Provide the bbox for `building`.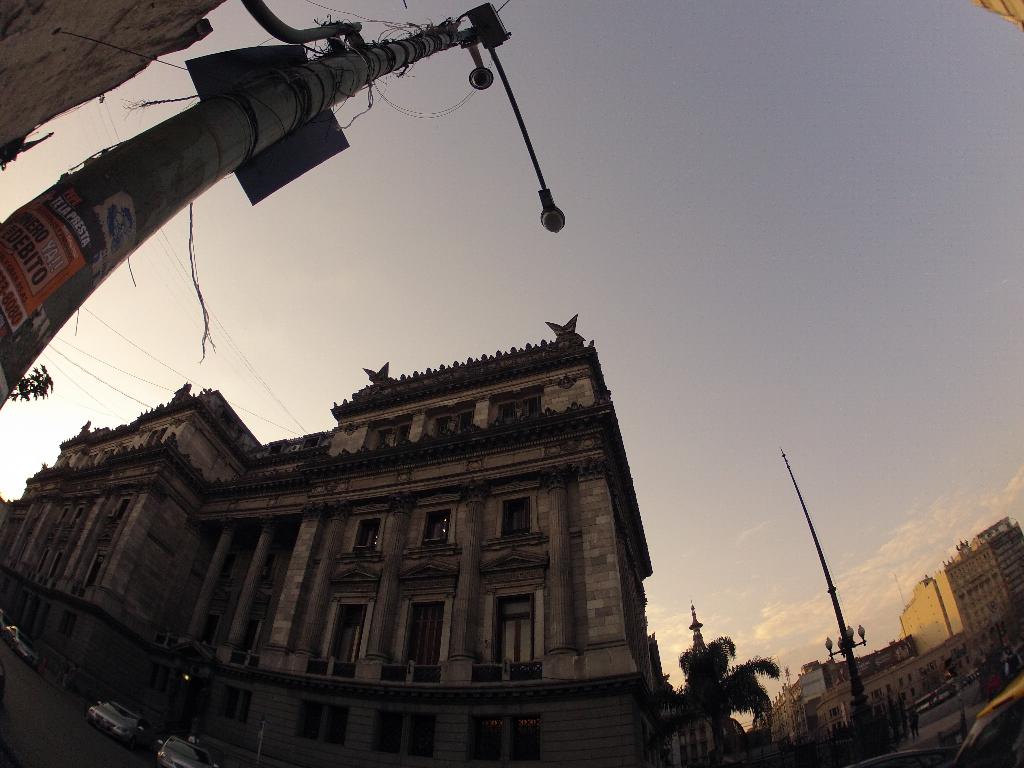
BBox(904, 521, 1023, 637).
